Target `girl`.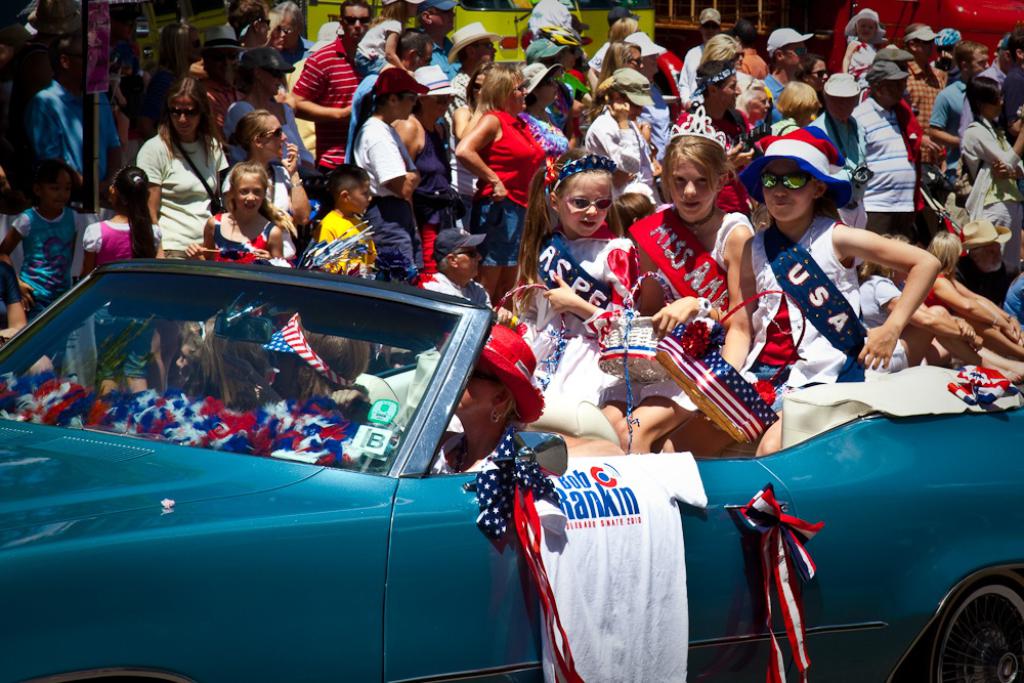
Target region: 185, 162, 282, 264.
